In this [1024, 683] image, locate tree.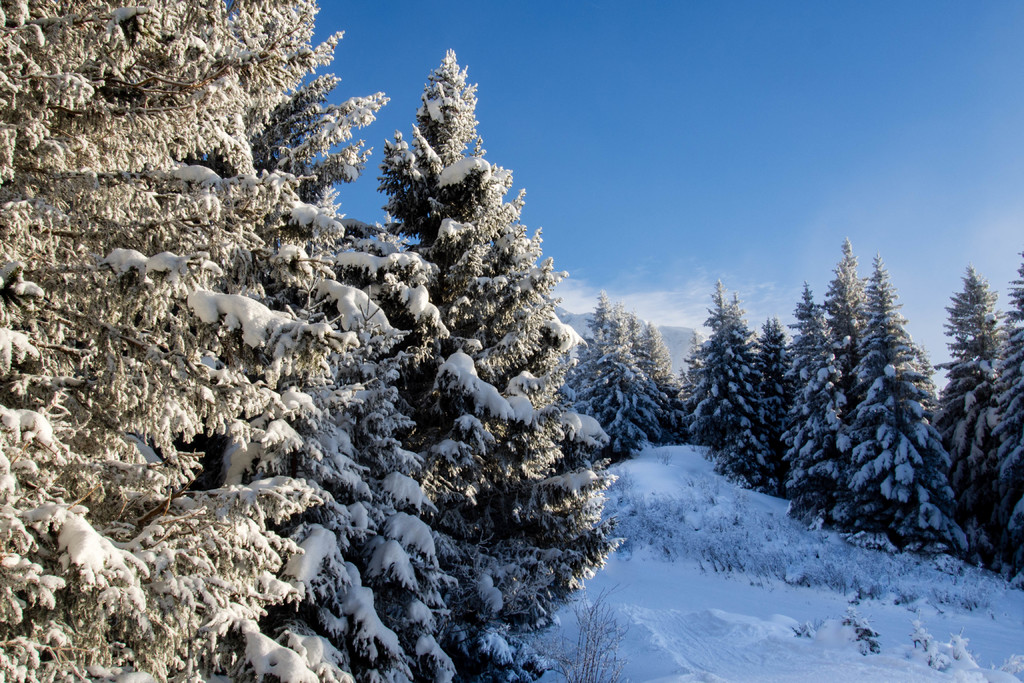
Bounding box: 625,319,696,440.
